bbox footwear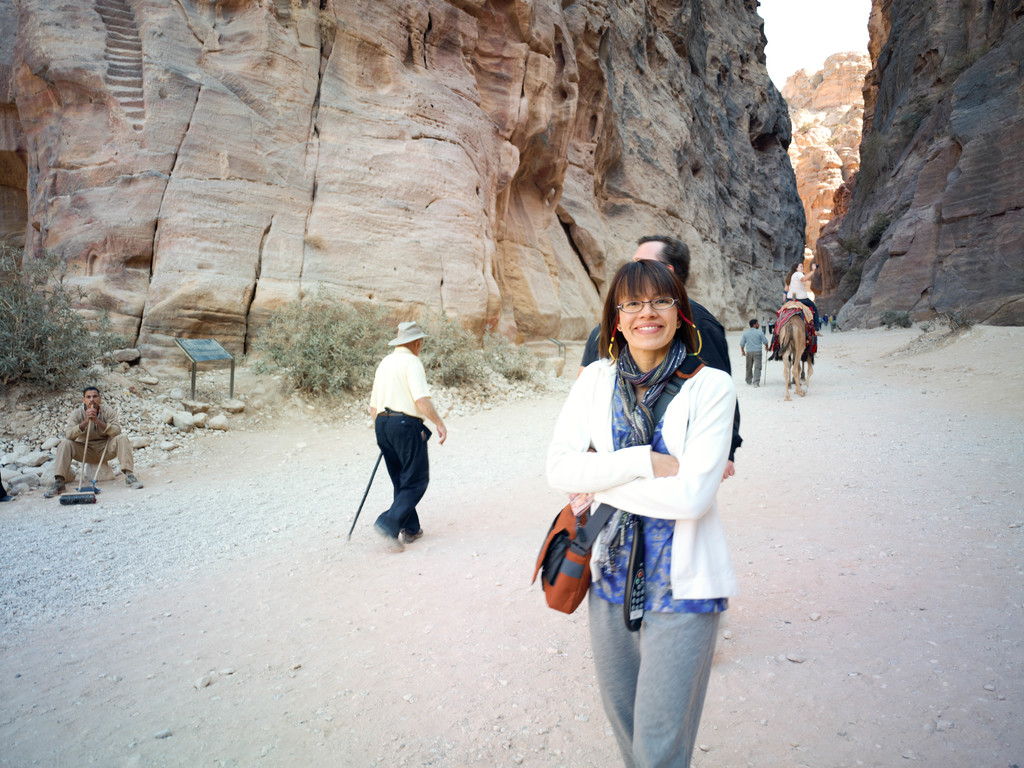
<box>370,511,400,554</box>
